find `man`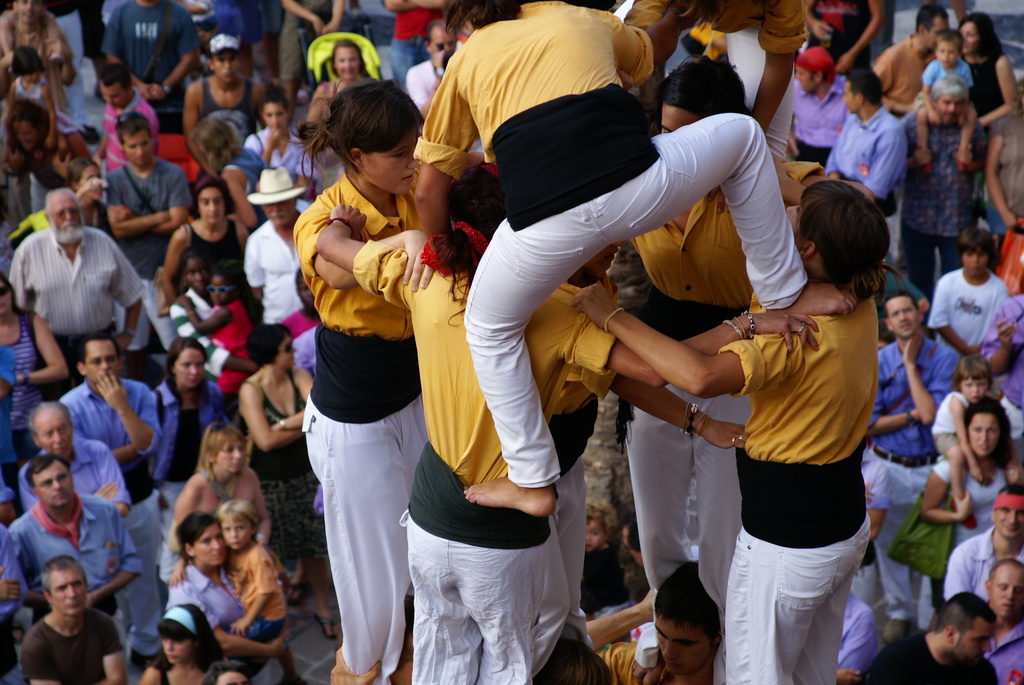
bbox=(183, 30, 264, 161)
